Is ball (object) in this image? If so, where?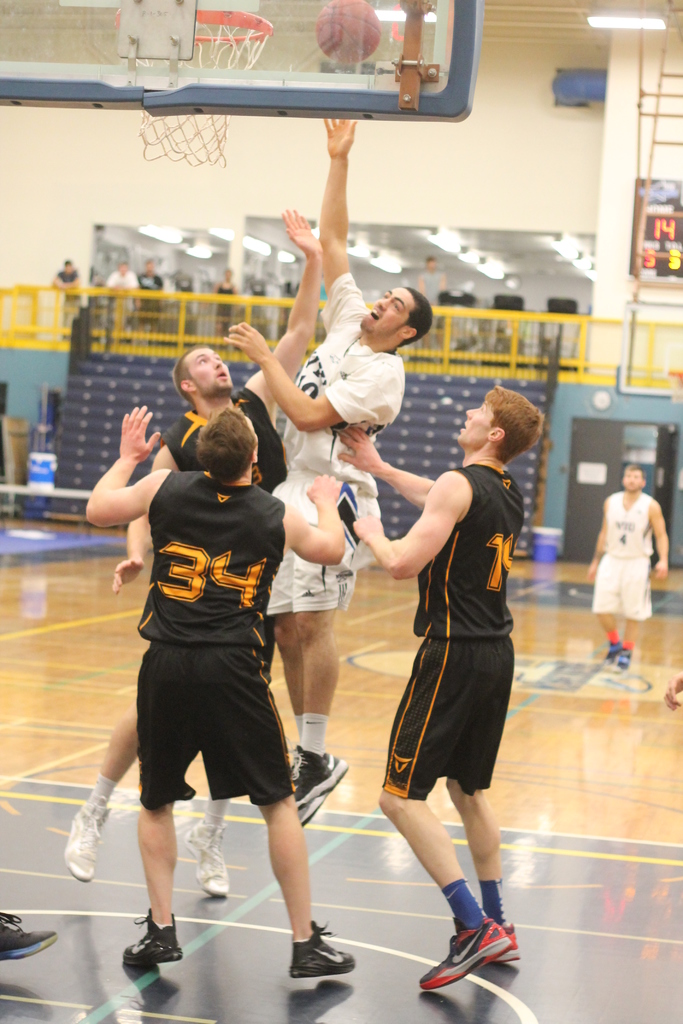
Yes, at {"x1": 315, "y1": 0, "x2": 377, "y2": 63}.
